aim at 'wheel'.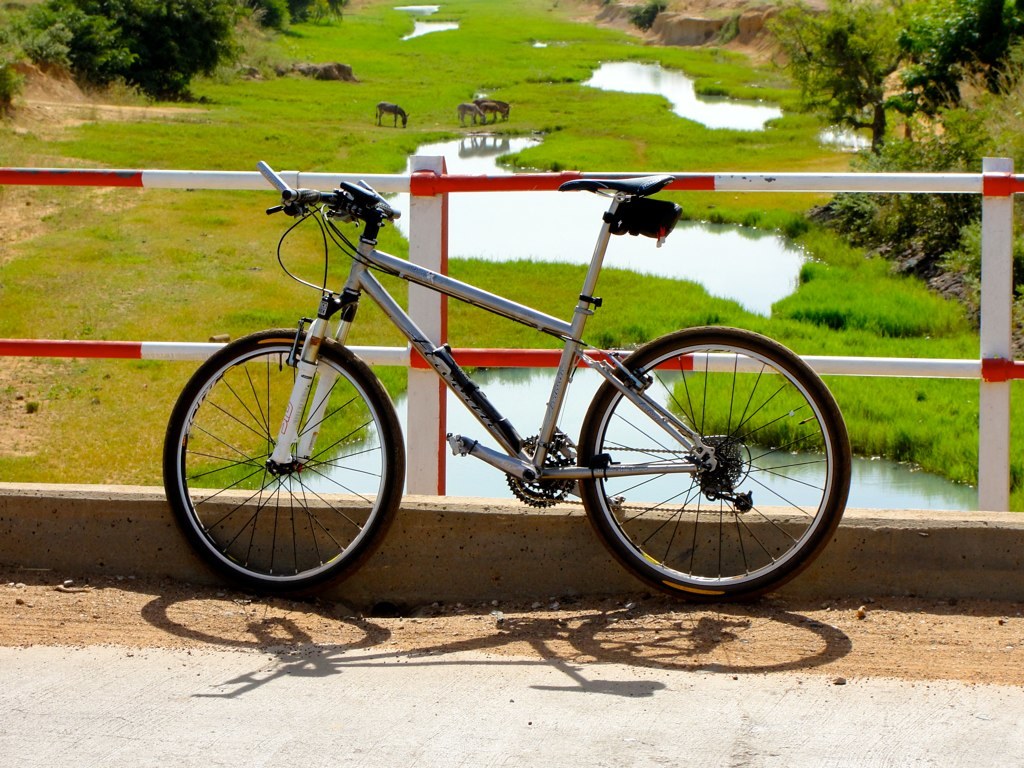
Aimed at l=161, t=322, r=406, b=606.
